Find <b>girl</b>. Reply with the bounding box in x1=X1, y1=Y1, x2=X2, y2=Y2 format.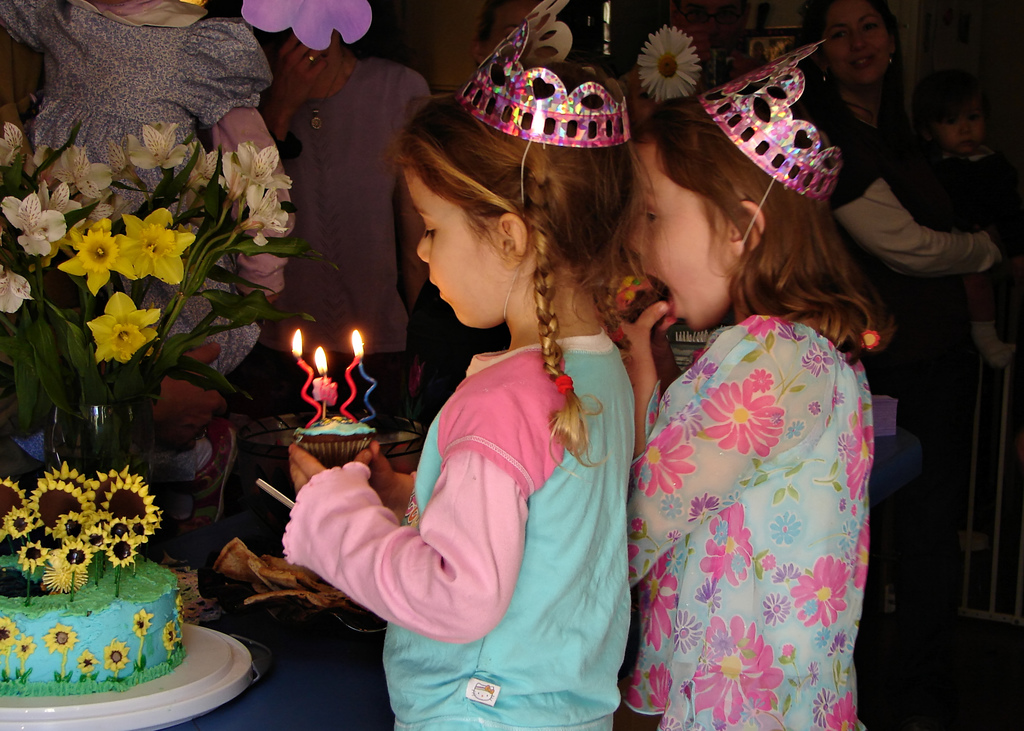
x1=623, y1=36, x2=871, y2=730.
